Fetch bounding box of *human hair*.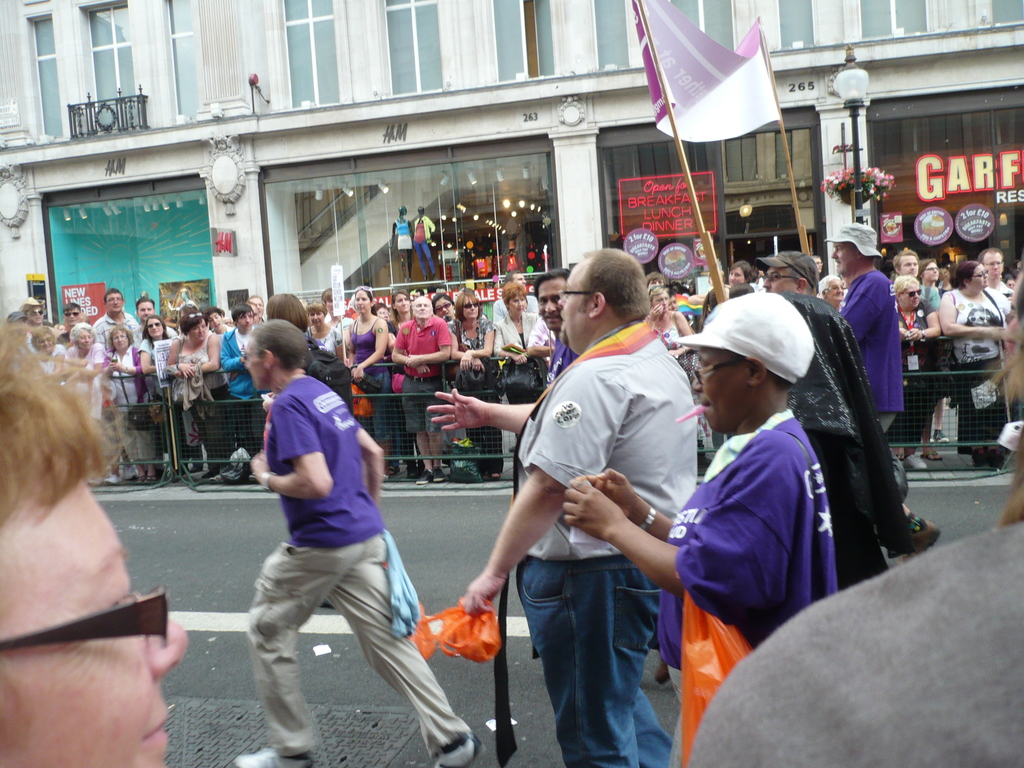
Bbox: (728, 281, 754, 303).
